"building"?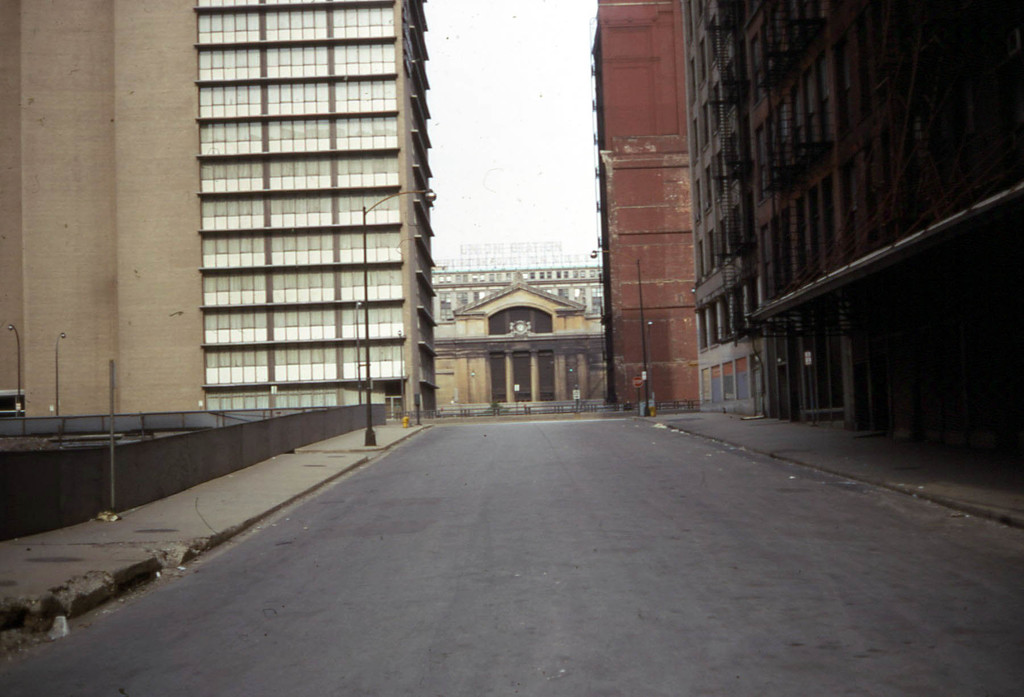
(left=0, top=0, right=435, bottom=416)
